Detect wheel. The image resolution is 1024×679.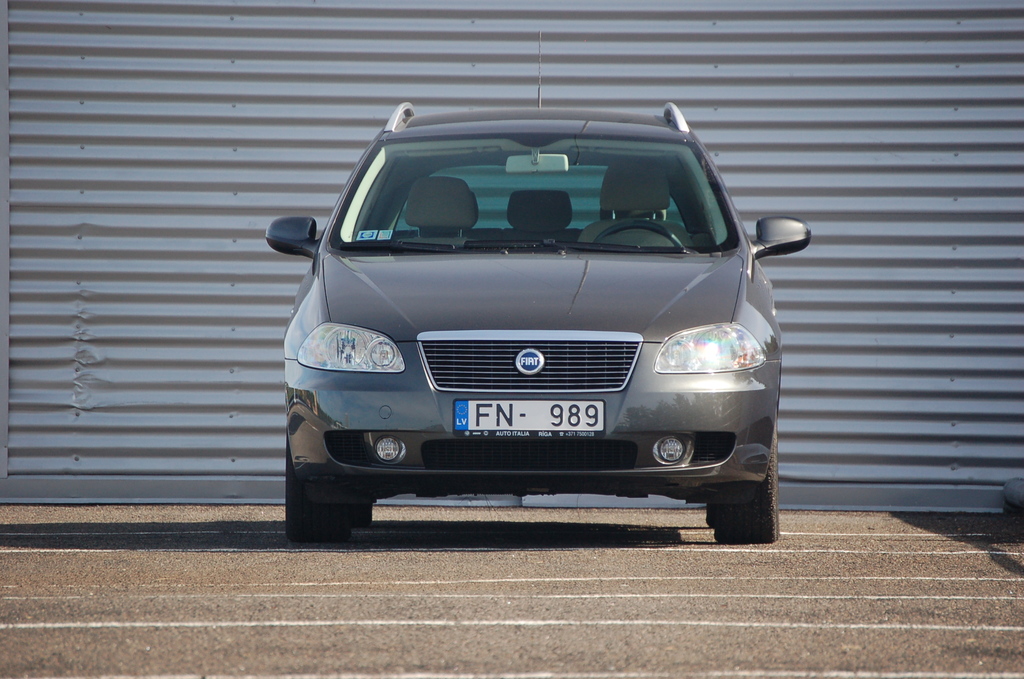
(left=705, top=502, right=714, bottom=526).
